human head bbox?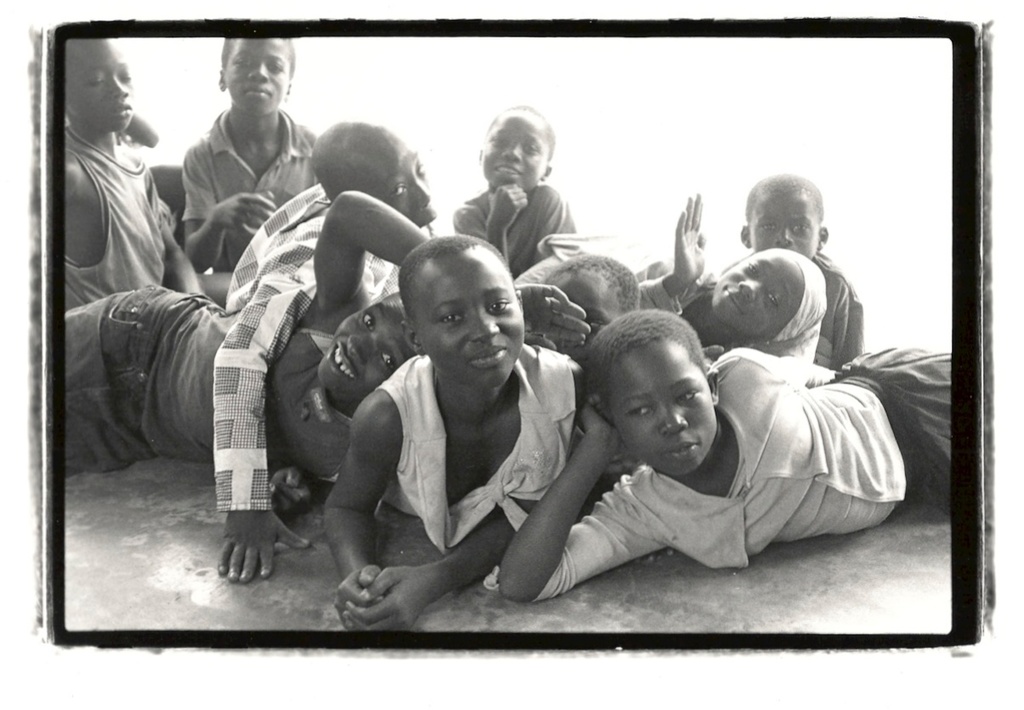
[left=754, top=162, right=839, bottom=253]
